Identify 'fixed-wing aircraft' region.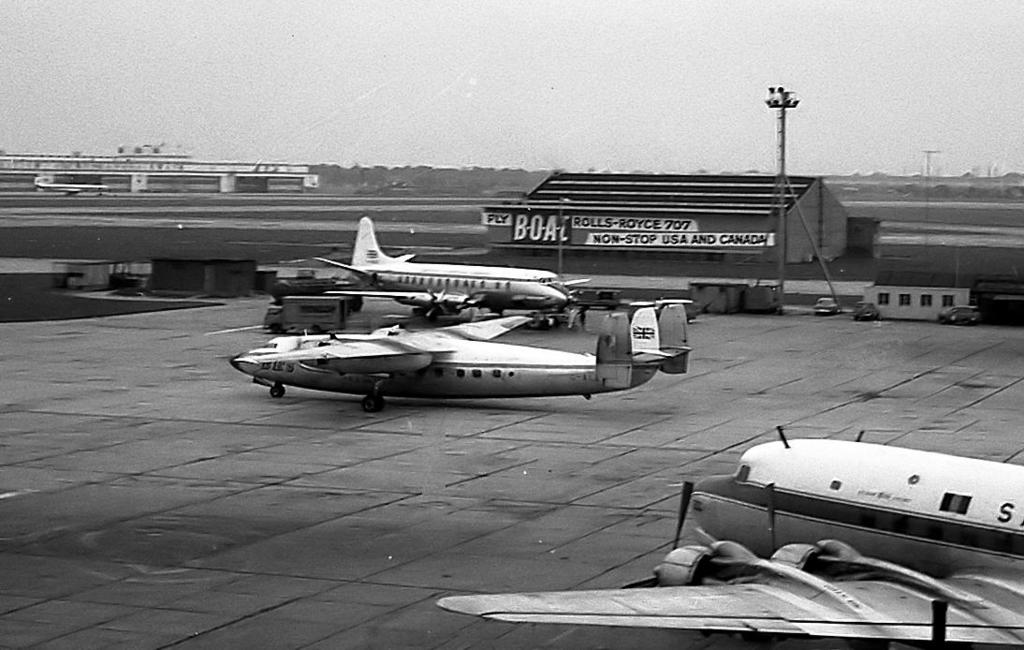
Region: [432,519,1023,649].
